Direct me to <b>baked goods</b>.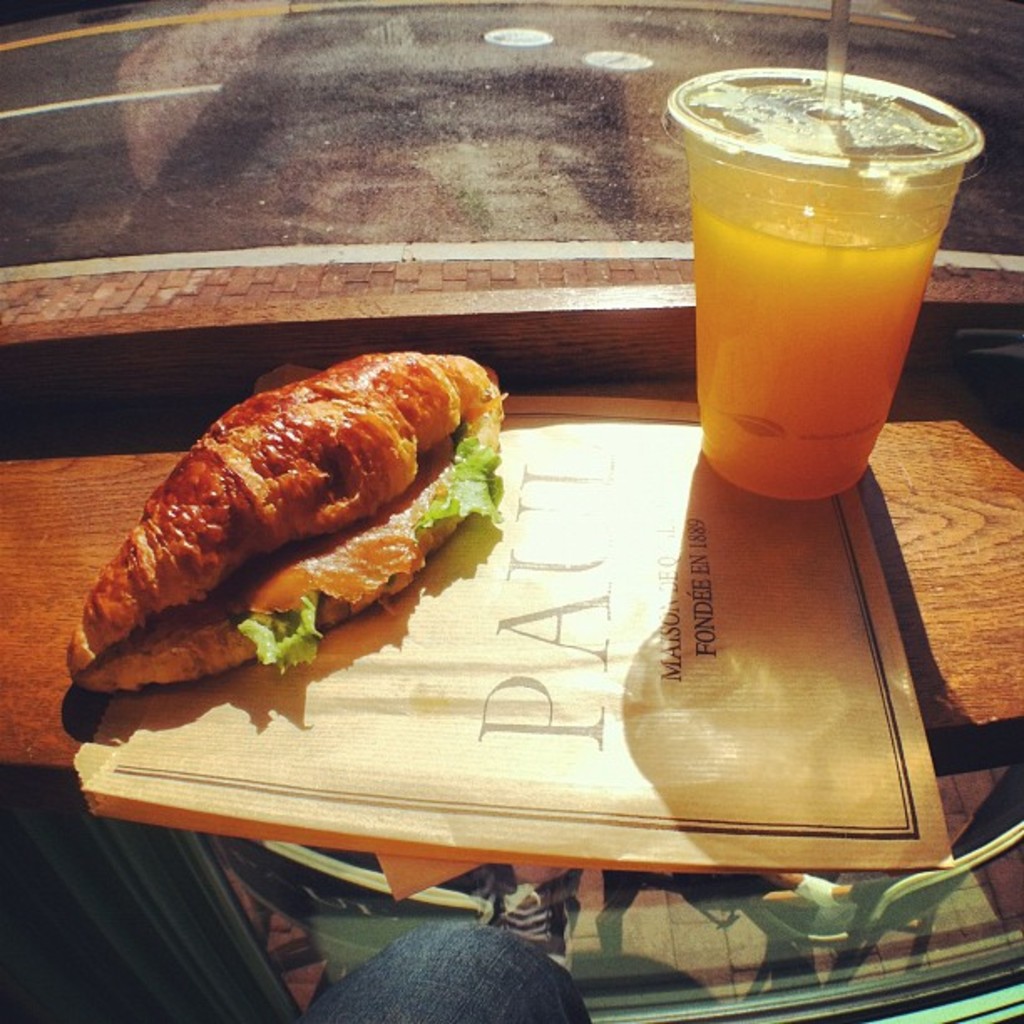
Direction: locate(67, 351, 507, 684).
